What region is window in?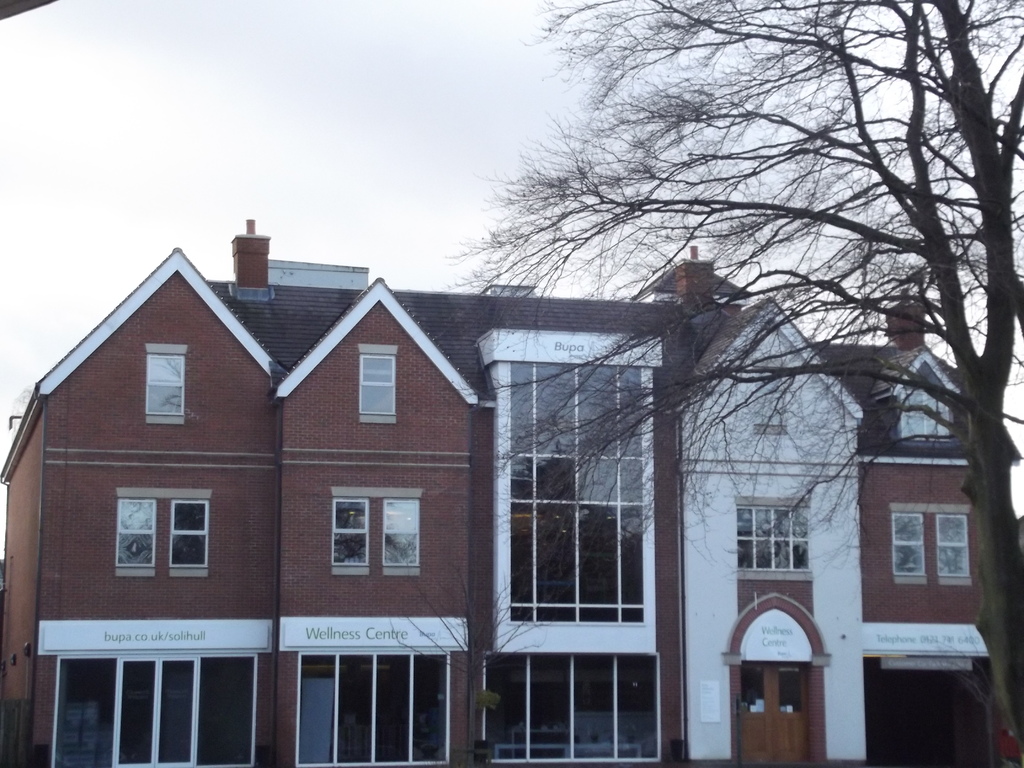
select_region(357, 348, 402, 424).
